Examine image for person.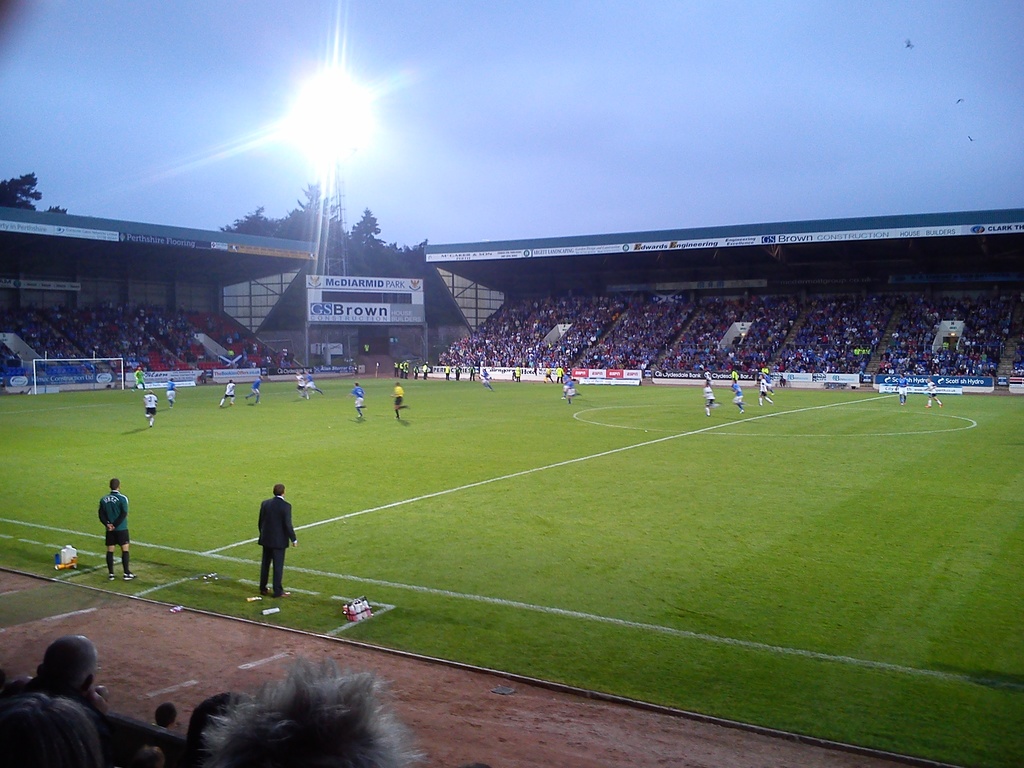
Examination result: (759,376,773,403).
